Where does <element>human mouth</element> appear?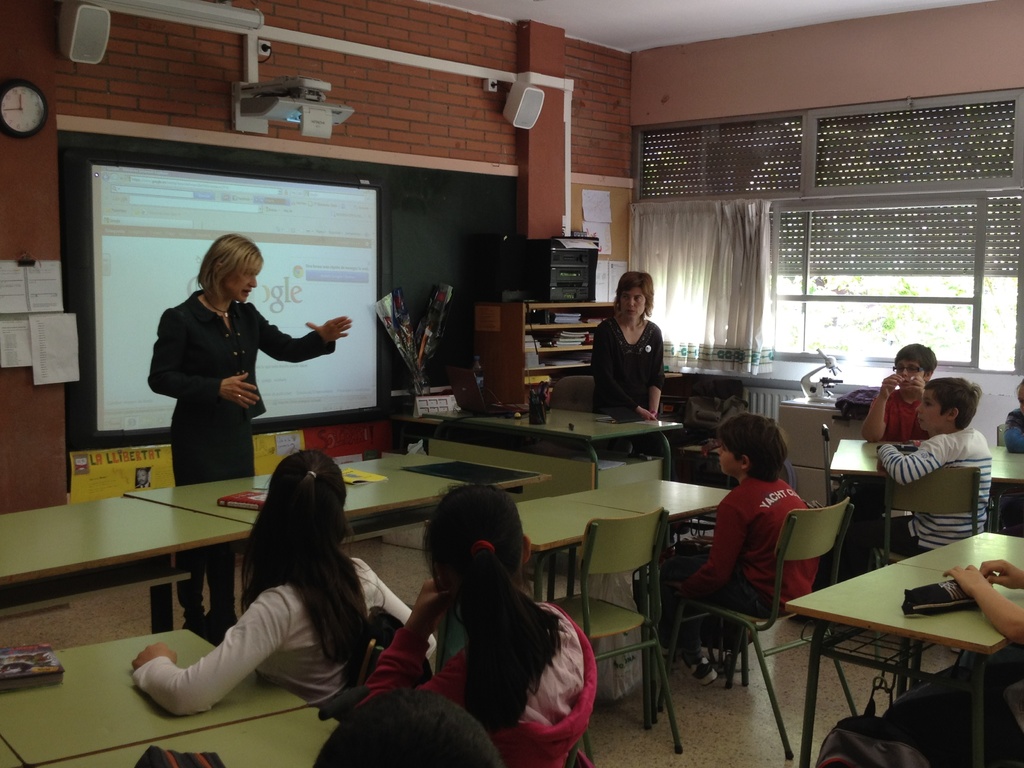
Appears at {"left": 243, "top": 289, "right": 253, "bottom": 299}.
